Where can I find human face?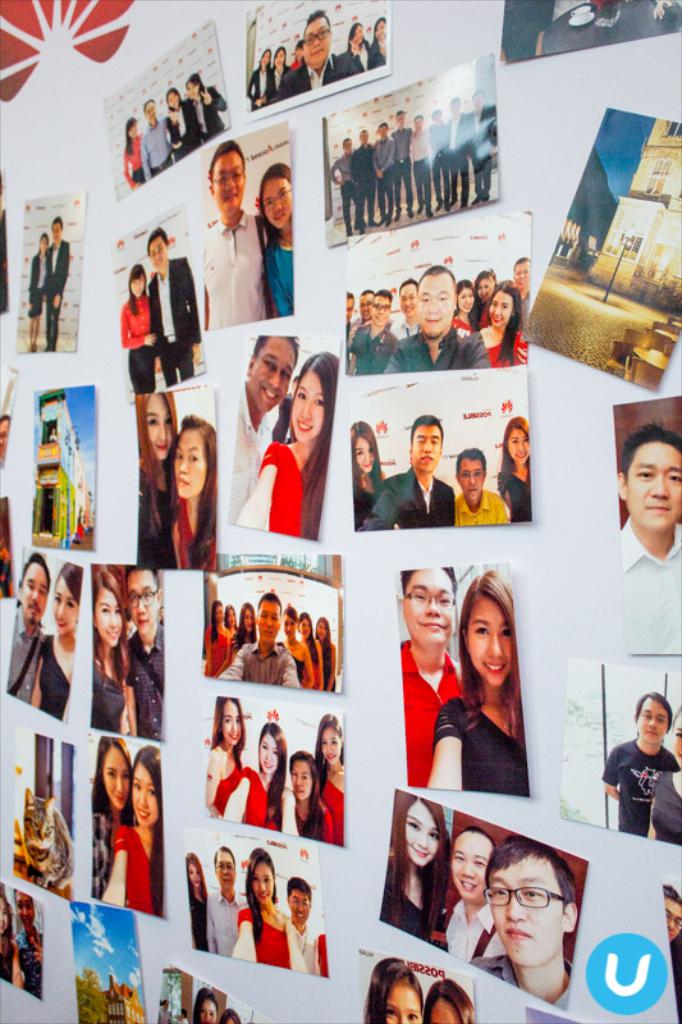
You can find it at [left=0, top=421, right=13, bottom=456].
